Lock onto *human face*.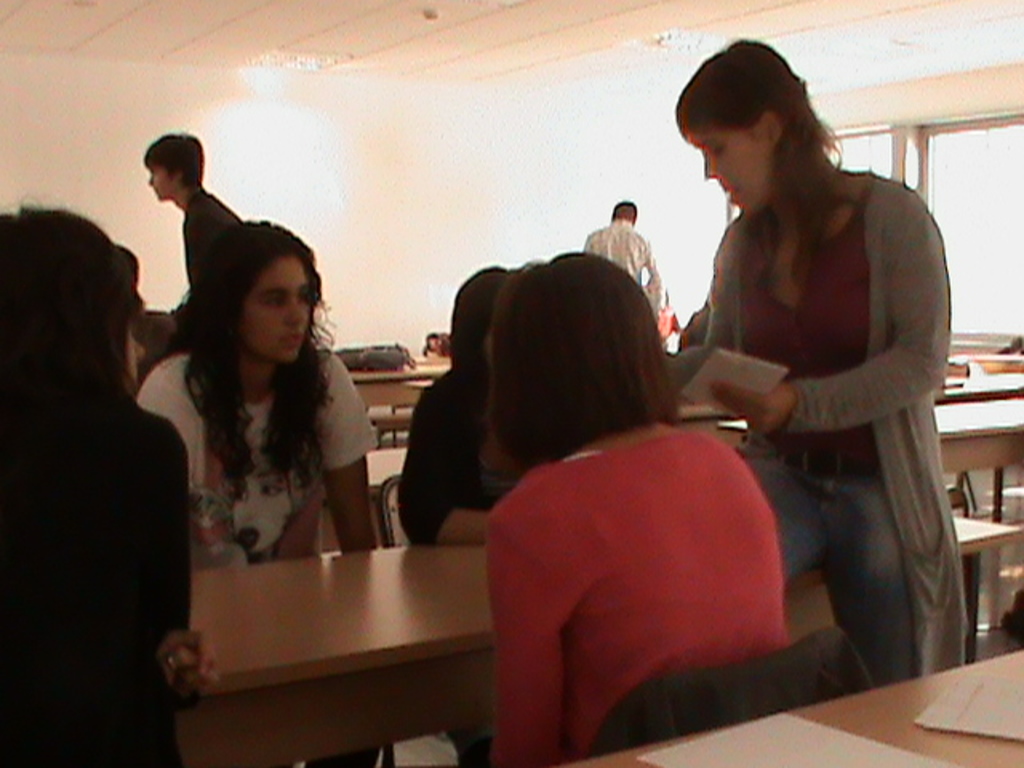
Locked: {"x1": 237, "y1": 258, "x2": 312, "y2": 362}.
